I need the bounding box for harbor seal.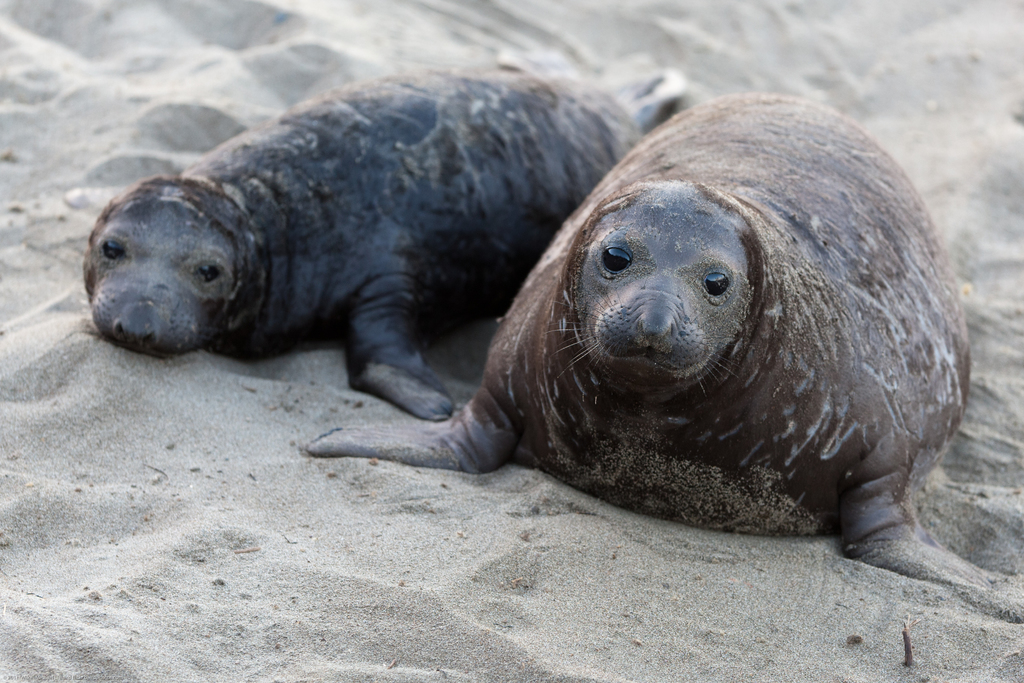
Here it is: 309:92:967:543.
